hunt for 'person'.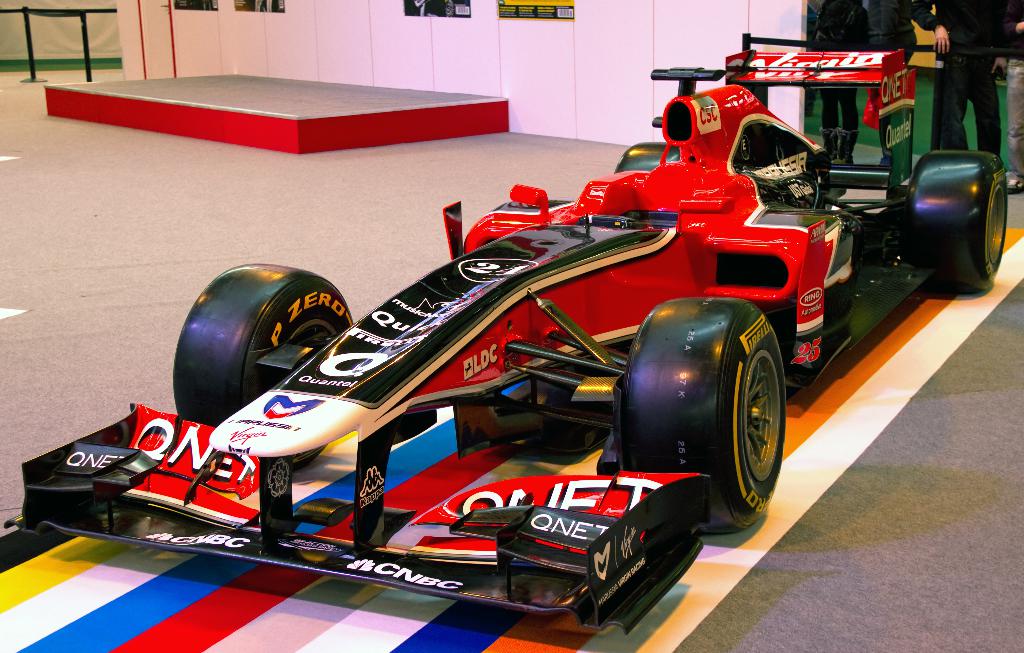
Hunted down at x1=913, y1=0, x2=1008, y2=158.
